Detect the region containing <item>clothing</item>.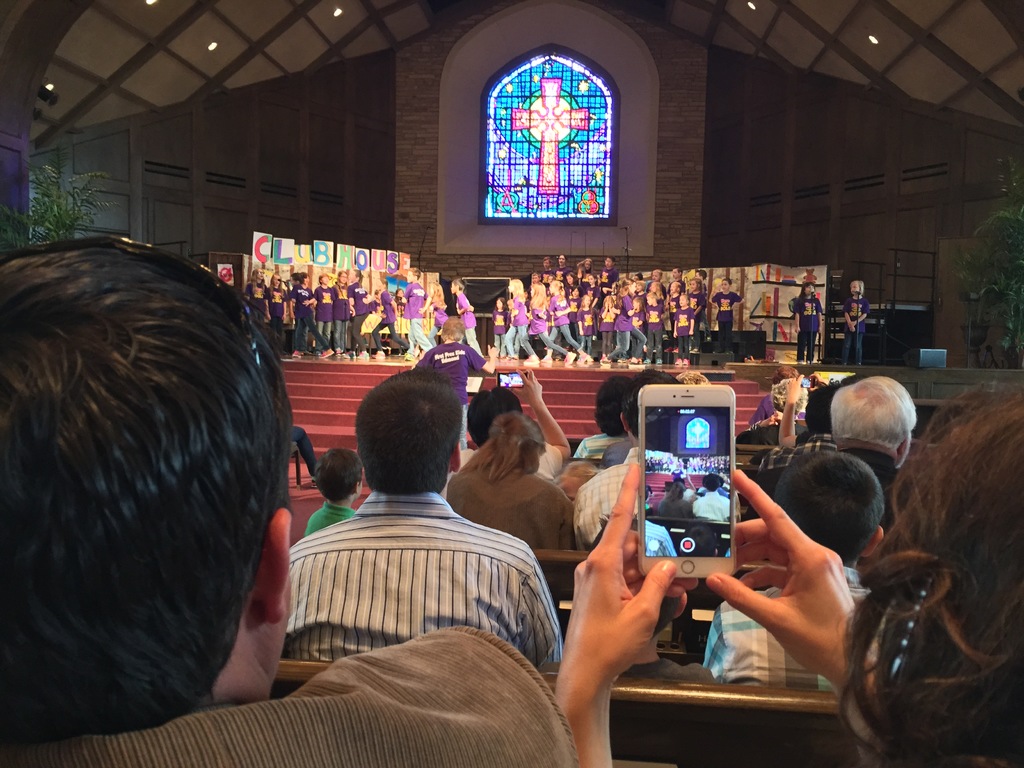
[left=487, top=302, right=510, bottom=350].
